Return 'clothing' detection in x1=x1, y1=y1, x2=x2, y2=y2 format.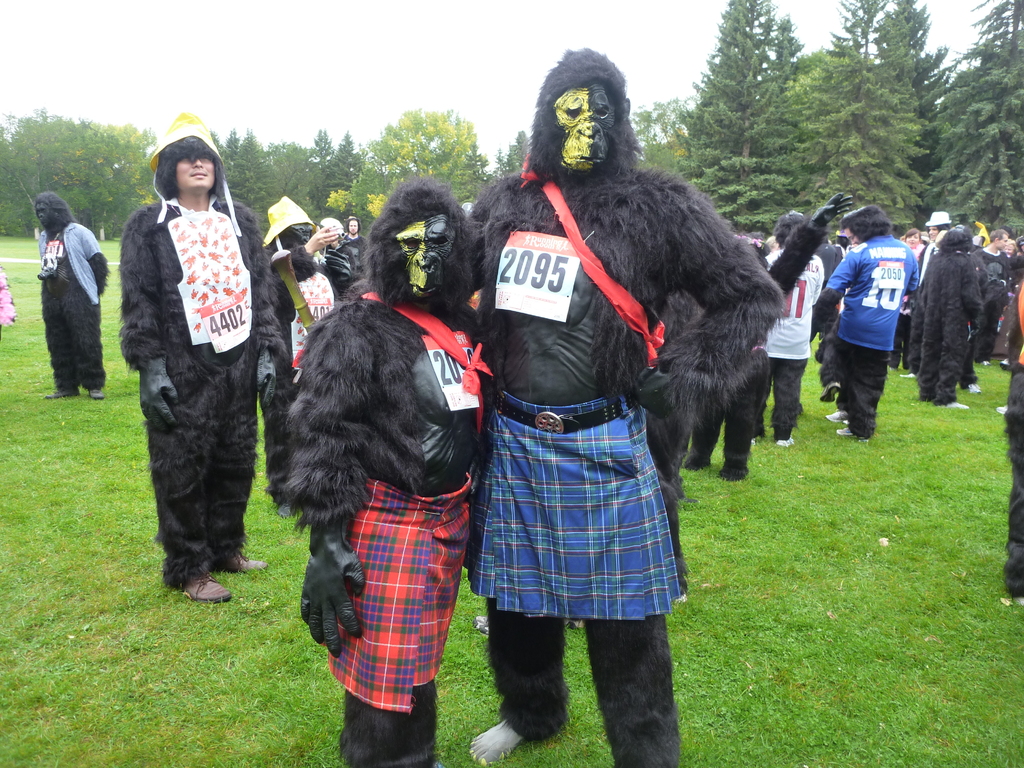
x1=914, y1=228, x2=976, y2=398.
